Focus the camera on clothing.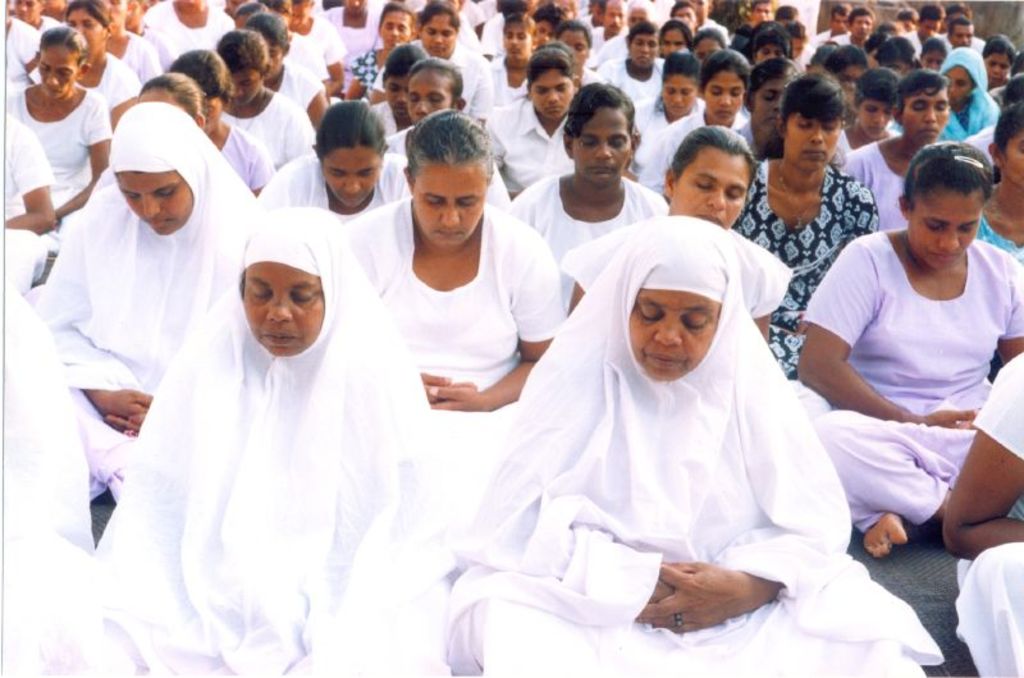
Focus region: select_region(627, 96, 689, 142).
